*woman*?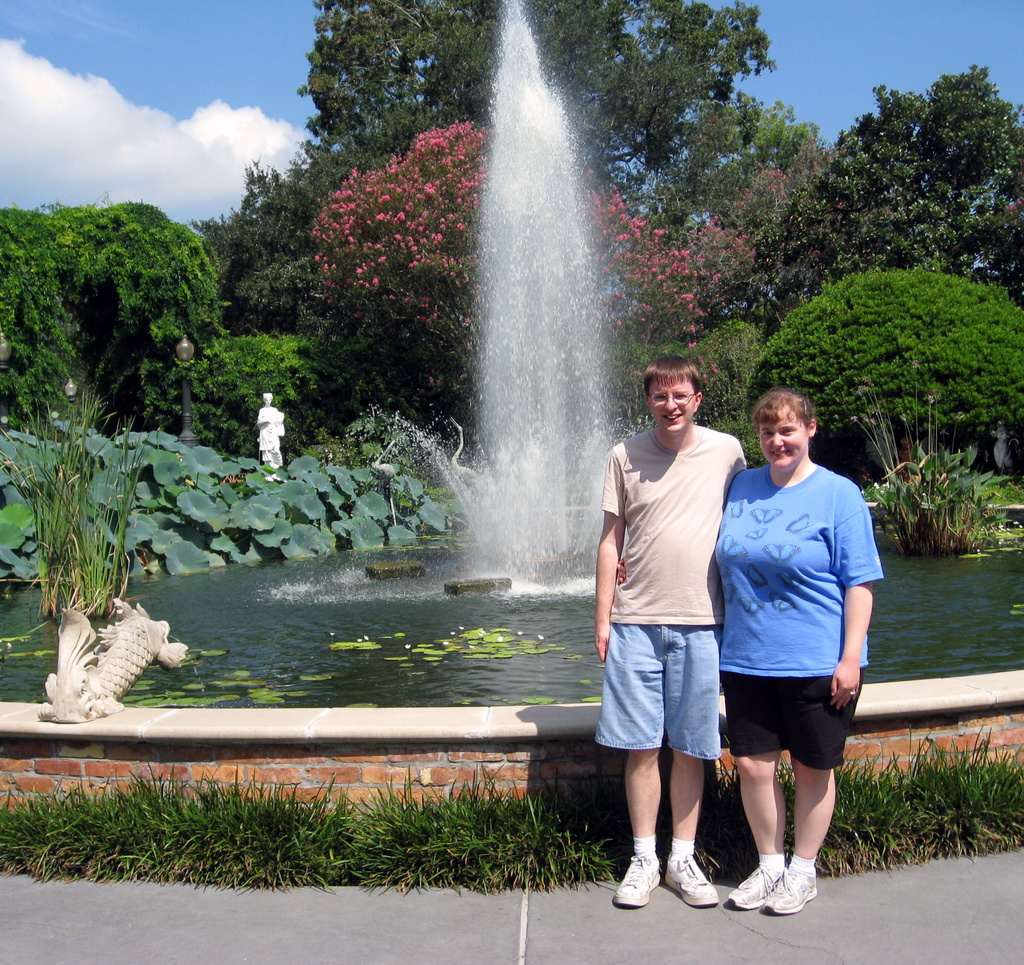
bbox=[710, 395, 880, 920]
